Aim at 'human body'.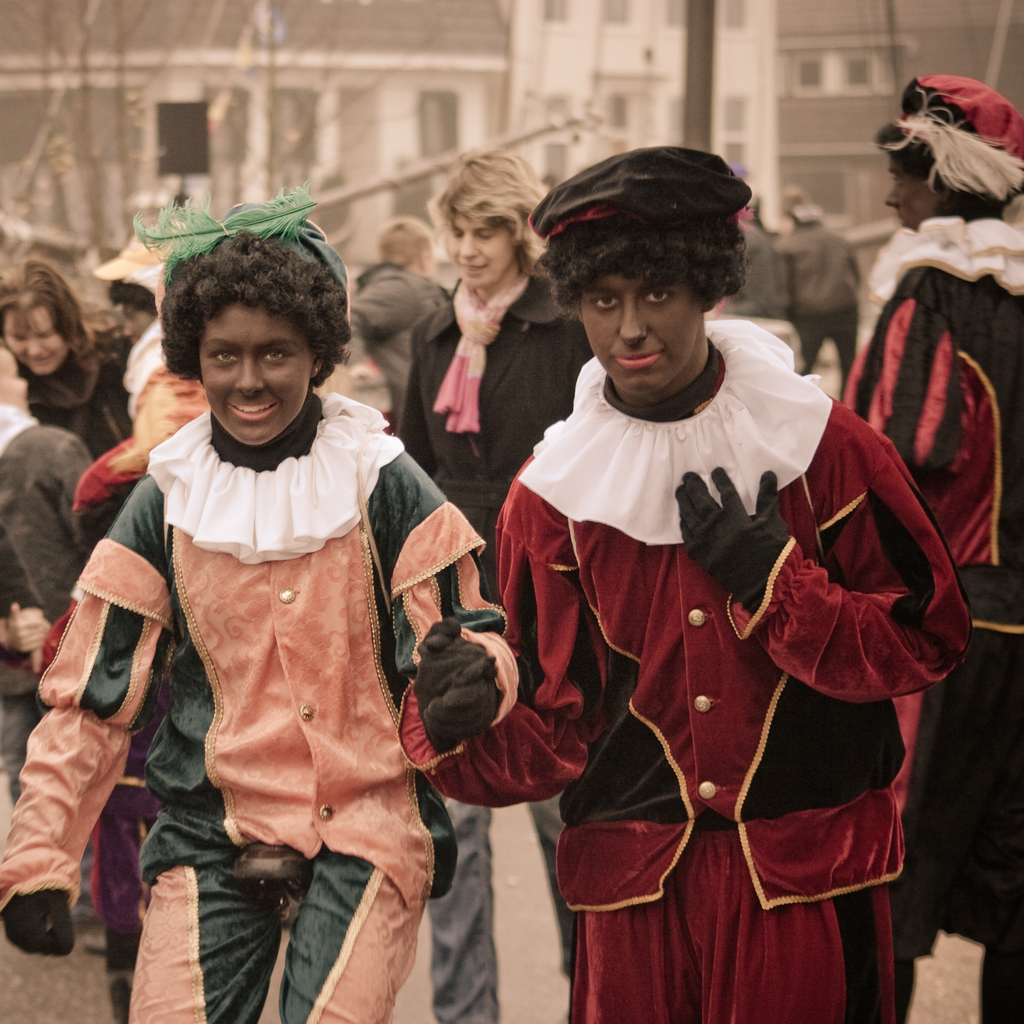
Aimed at 0 386 517 1023.
